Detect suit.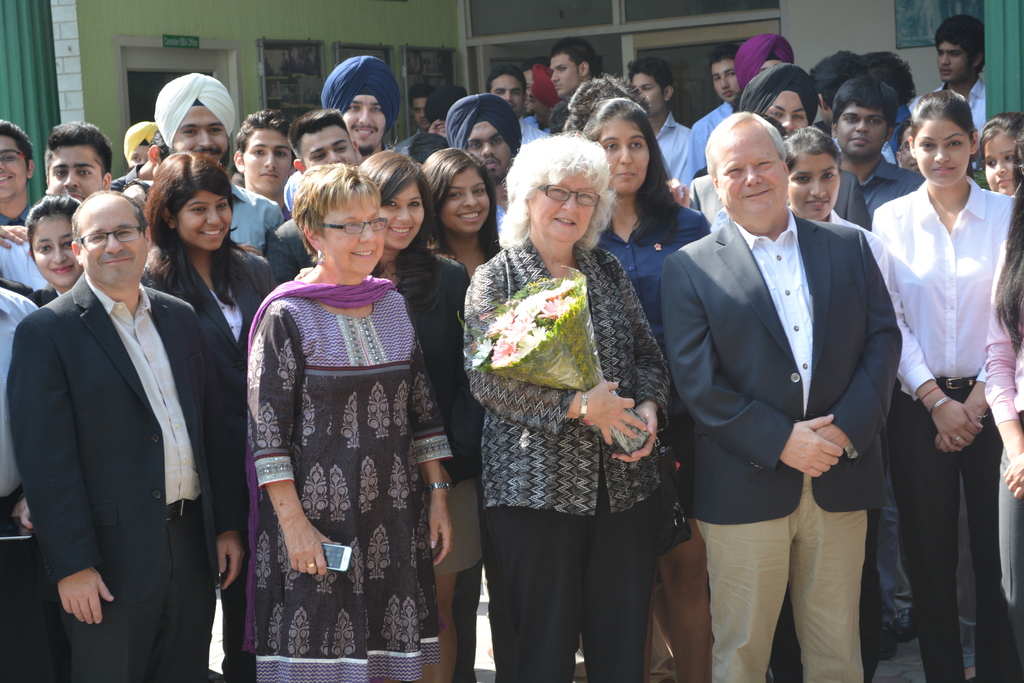
Detected at x1=684 y1=168 x2=873 y2=239.
